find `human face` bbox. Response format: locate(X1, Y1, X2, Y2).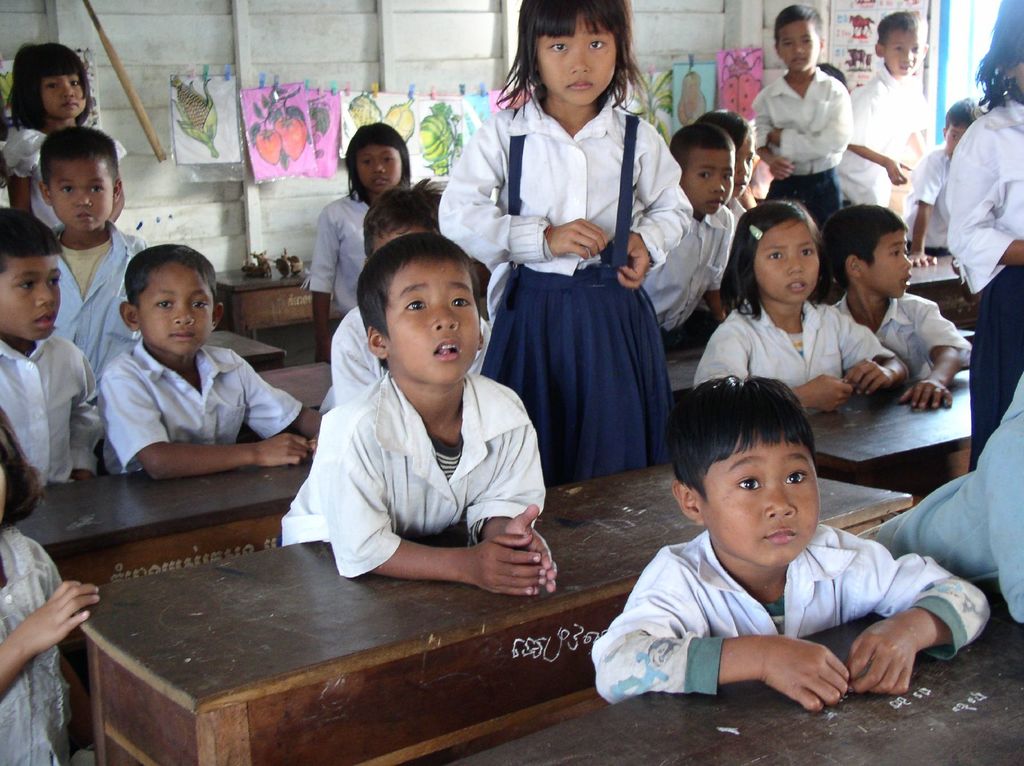
locate(675, 144, 741, 202).
